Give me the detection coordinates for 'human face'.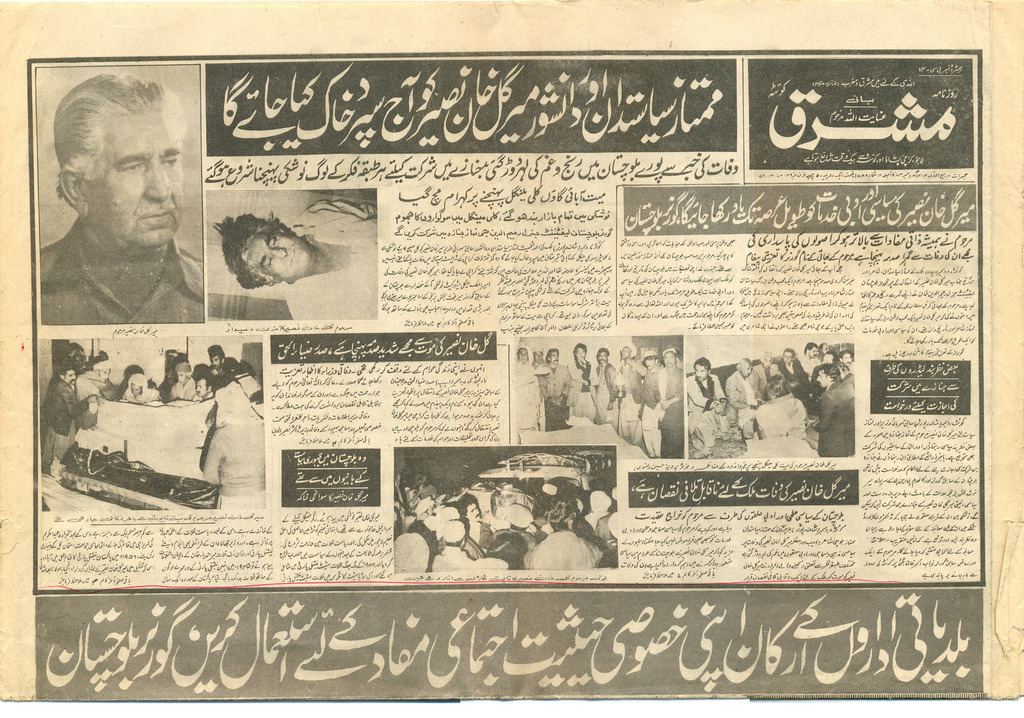
<bbox>80, 113, 184, 246</bbox>.
